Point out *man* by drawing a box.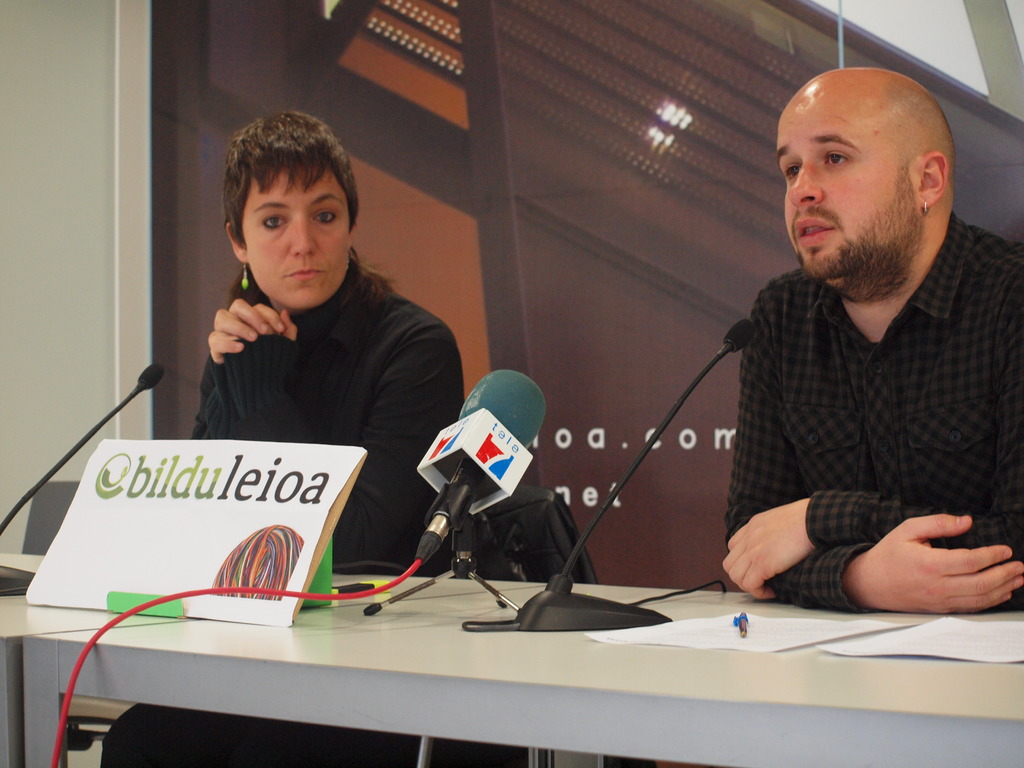
{"left": 723, "top": 69, "right": 1023, "bottom": 611}.
